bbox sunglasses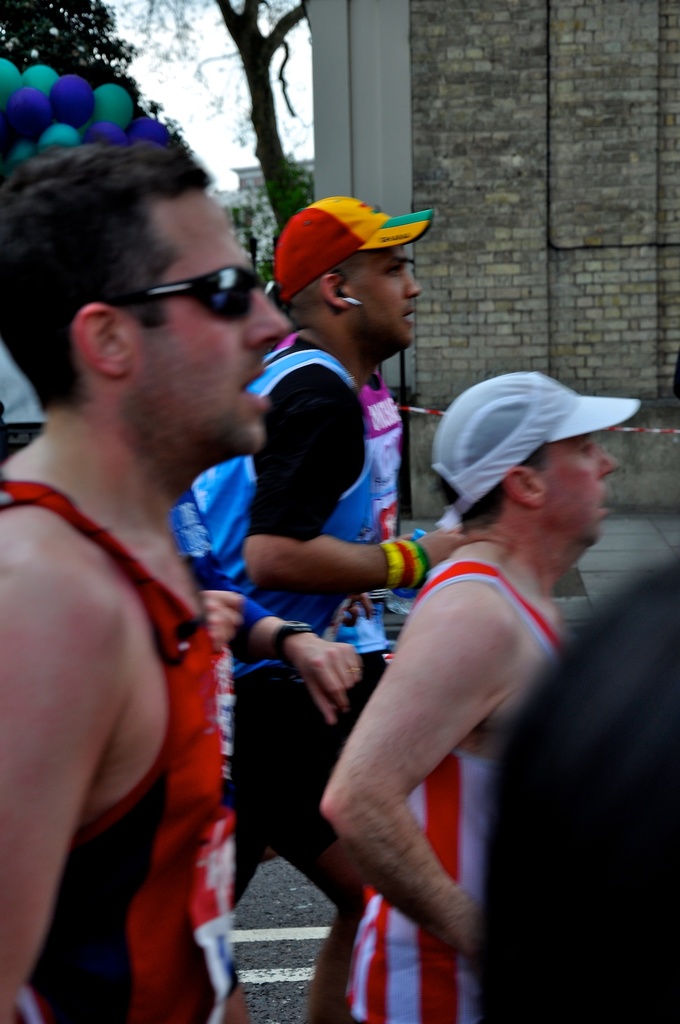
select_region(115, 264, 264, 322)
